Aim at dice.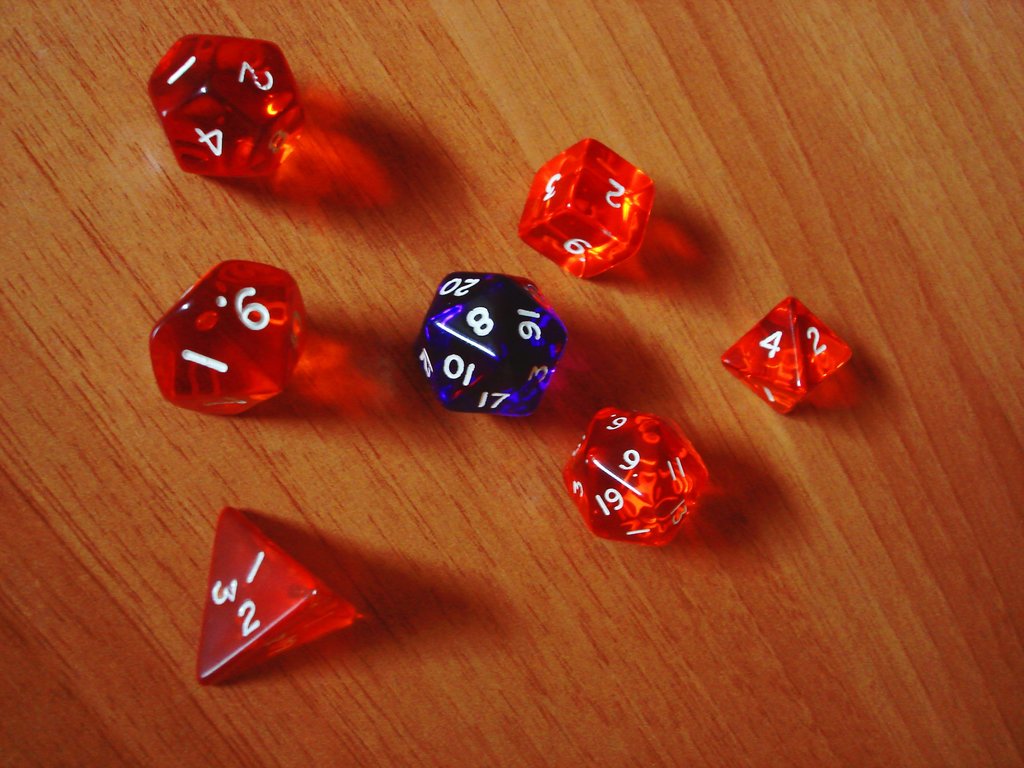
Aimed at pyautogui.locateOnScreen(716, 296, 851, 421).
